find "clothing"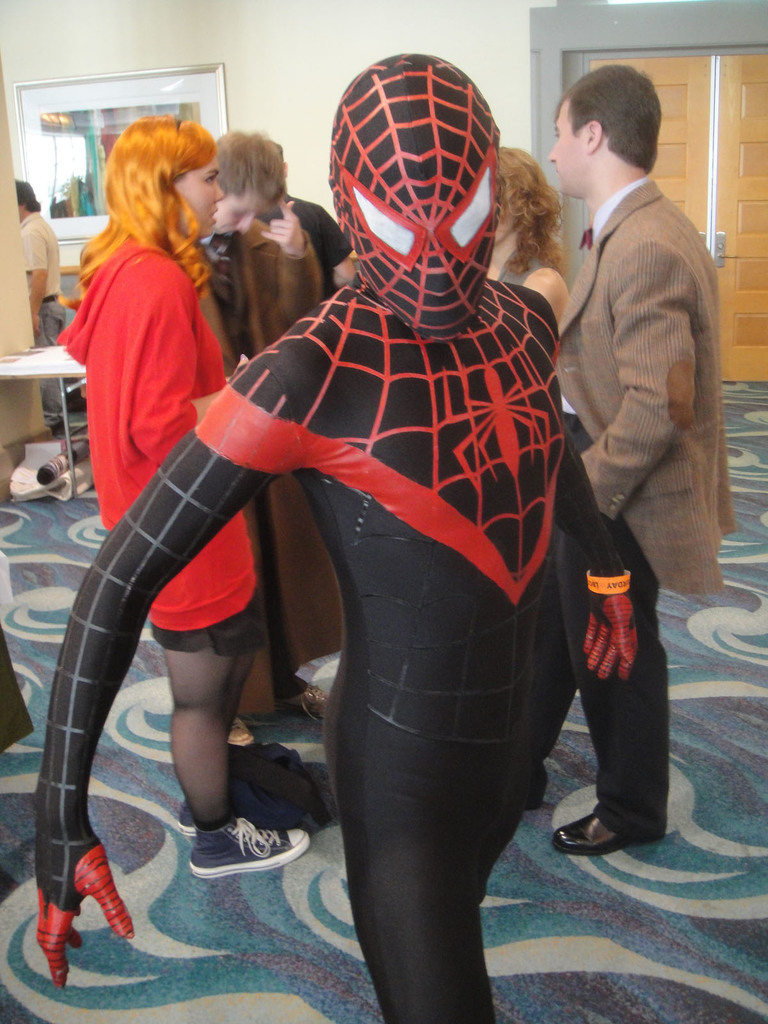
bbox=[56, 236, 262, 657]
